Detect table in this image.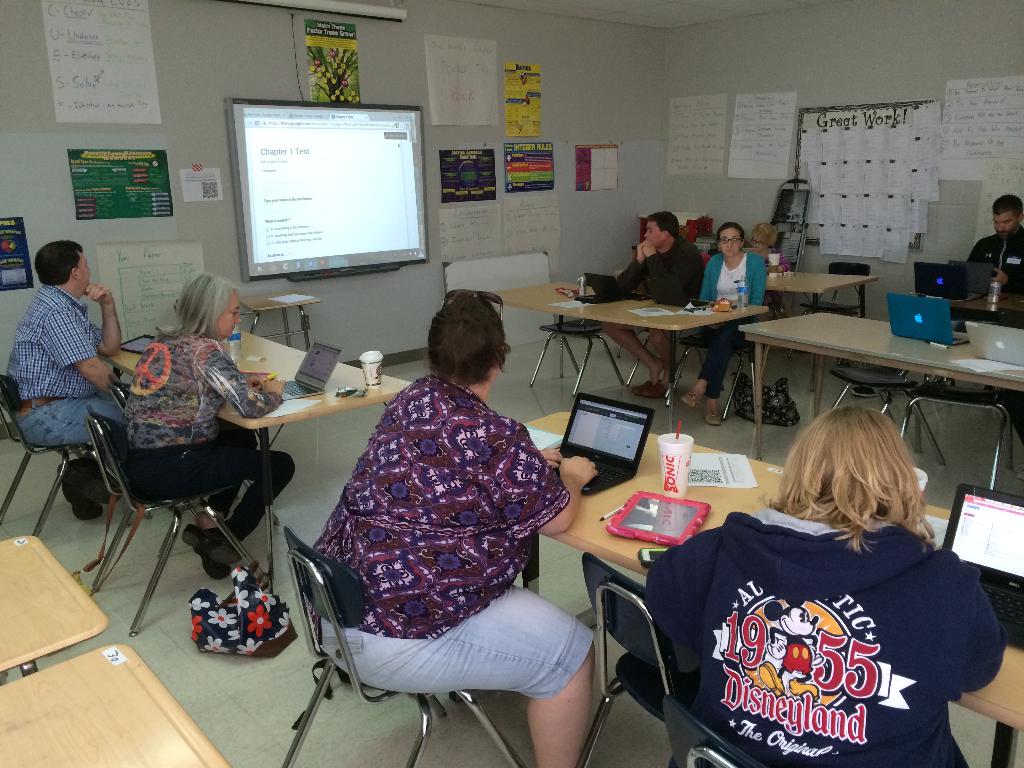
Detection: bbox=(99, 328, 409, 591).
